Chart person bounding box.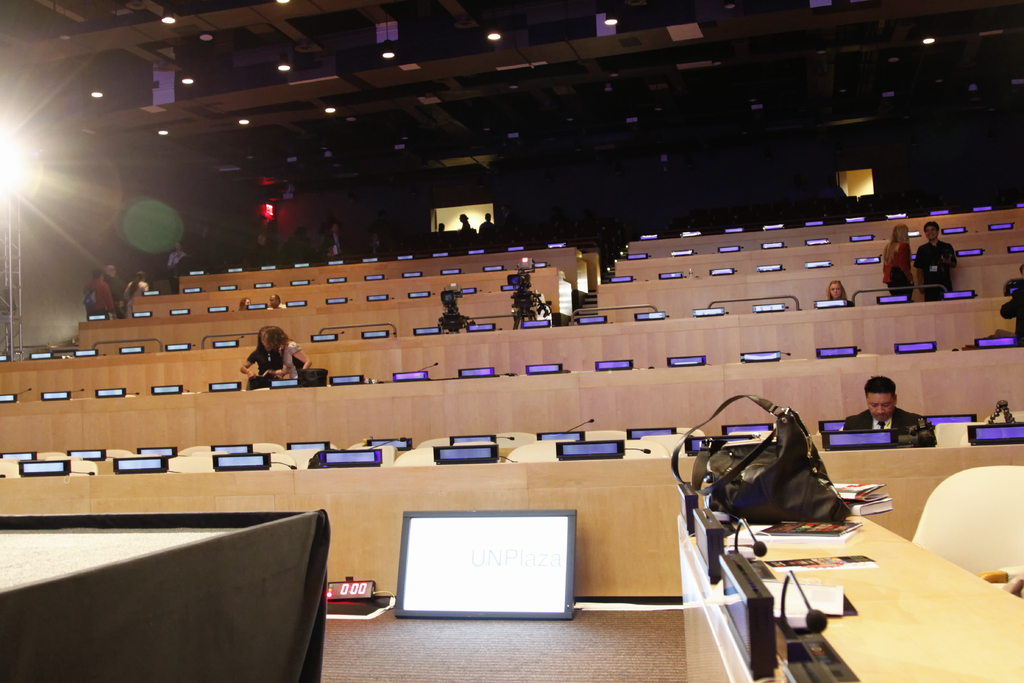
Charted: Rect(479, 213, 496, 233).
